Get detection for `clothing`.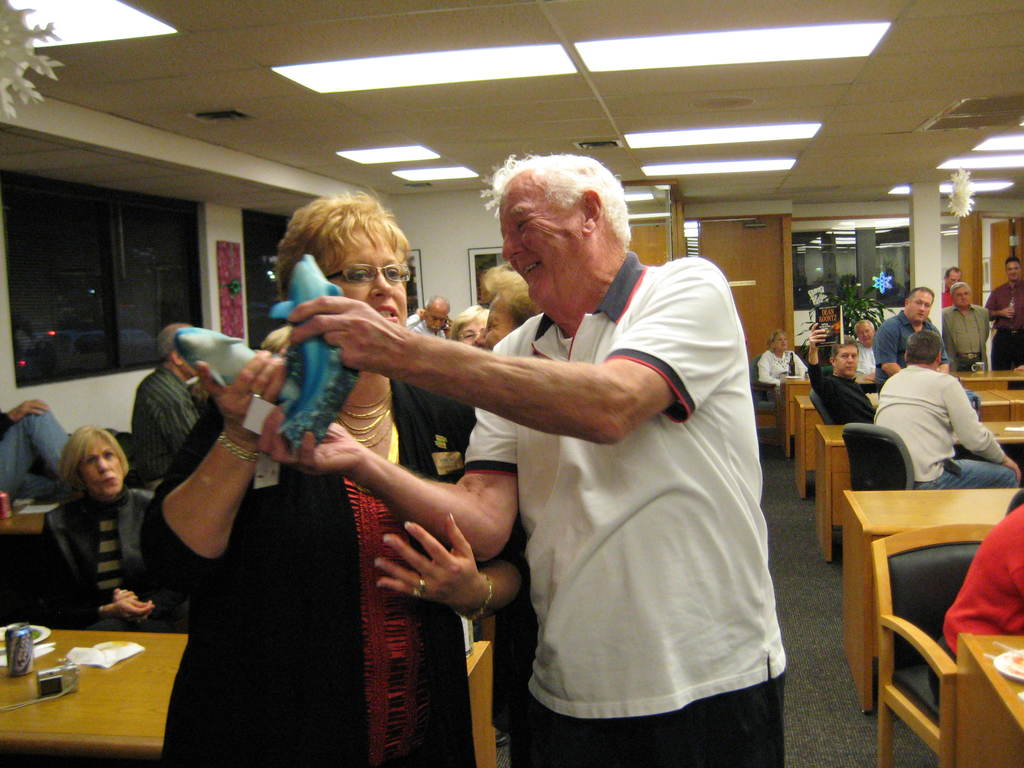
Detection: box=[947, 300, 992, 374].
